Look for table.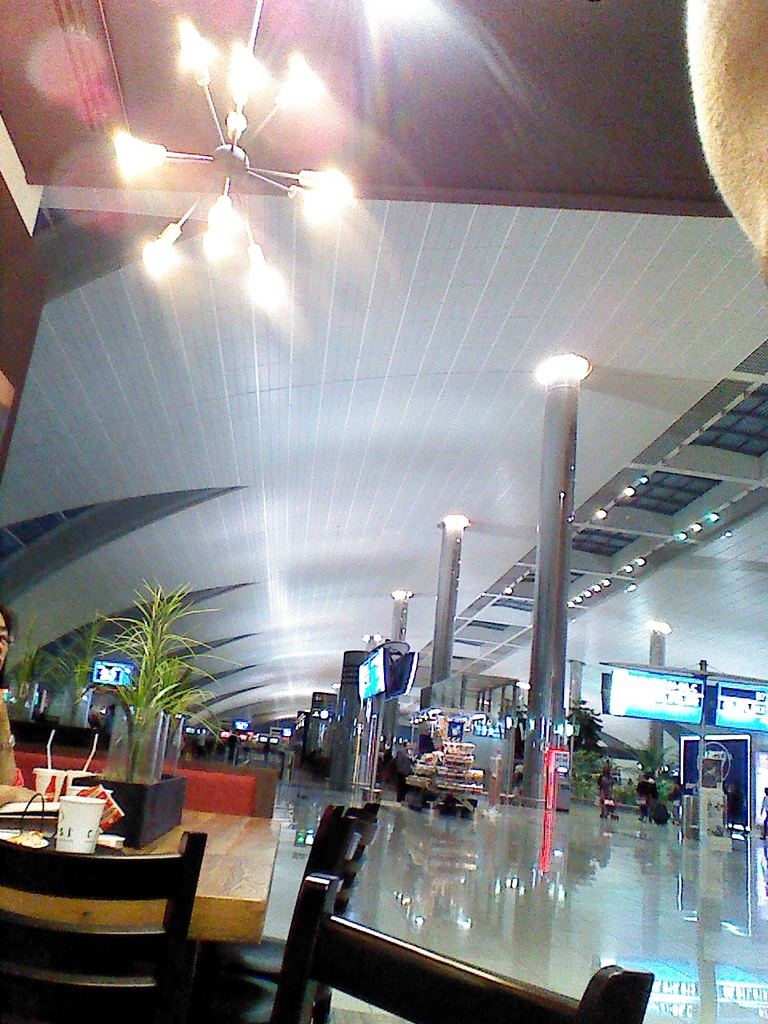
Found: 6 763 307 996.
